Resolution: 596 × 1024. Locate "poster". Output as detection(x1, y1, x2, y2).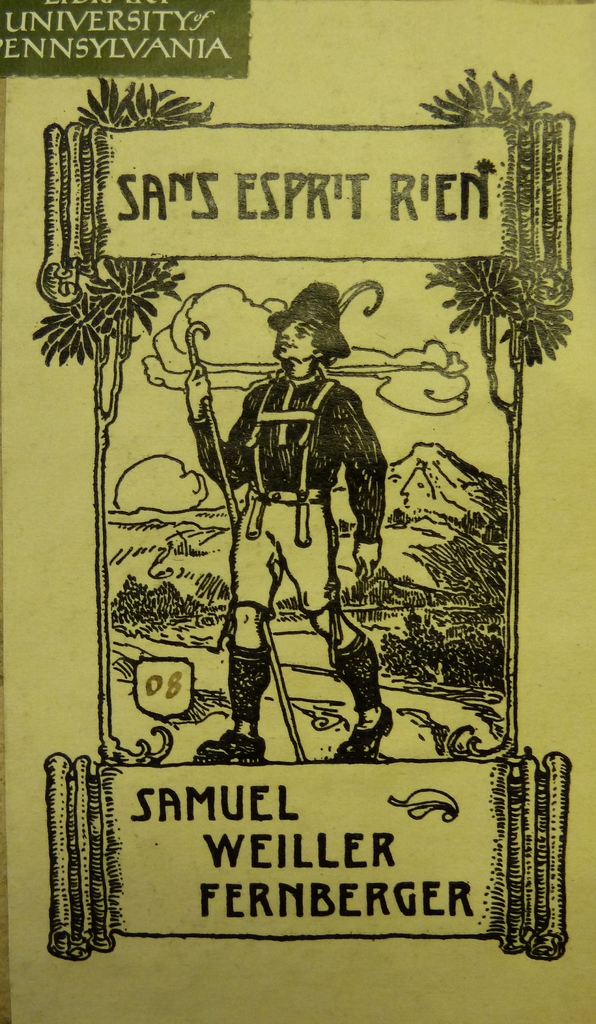
detection(0, 0, 595, 1023).
